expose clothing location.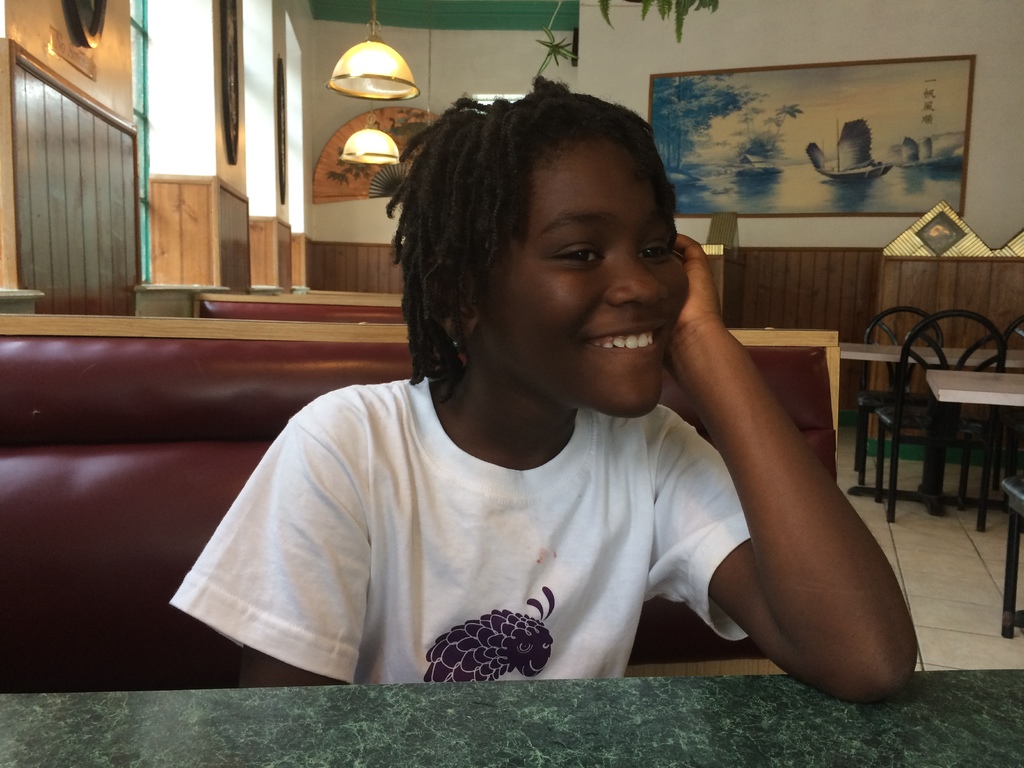
Exposed at BBox(188, 323, 833, 689).
